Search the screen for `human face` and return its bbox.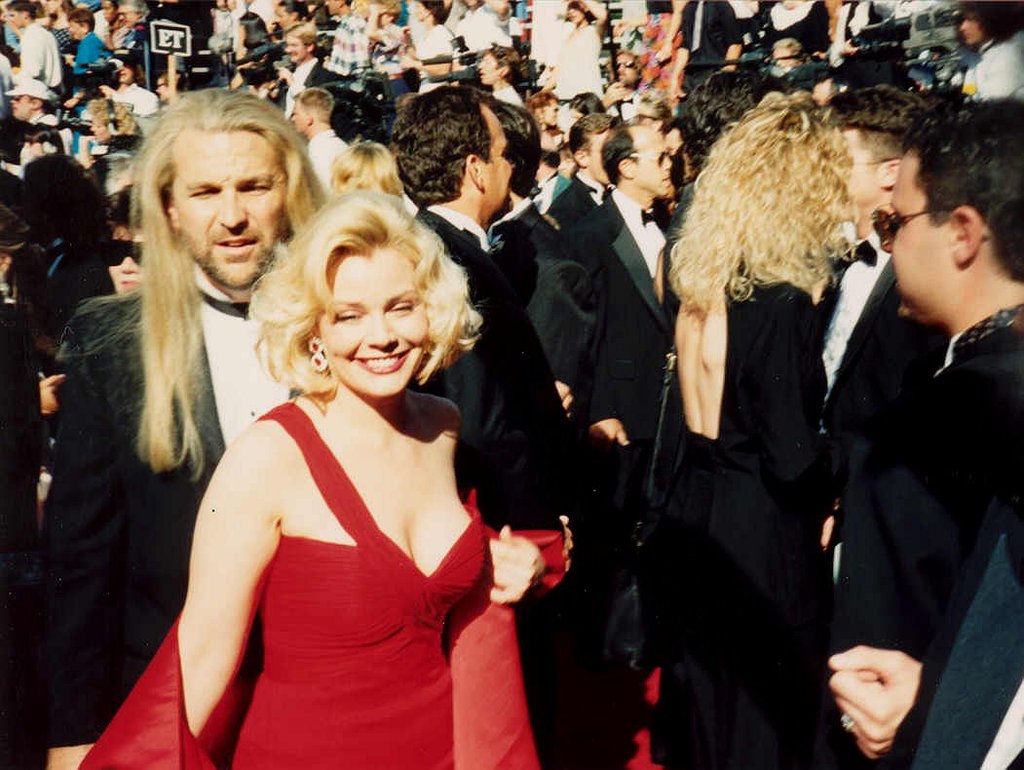
Found: <box>7,96,34,121</box>.
